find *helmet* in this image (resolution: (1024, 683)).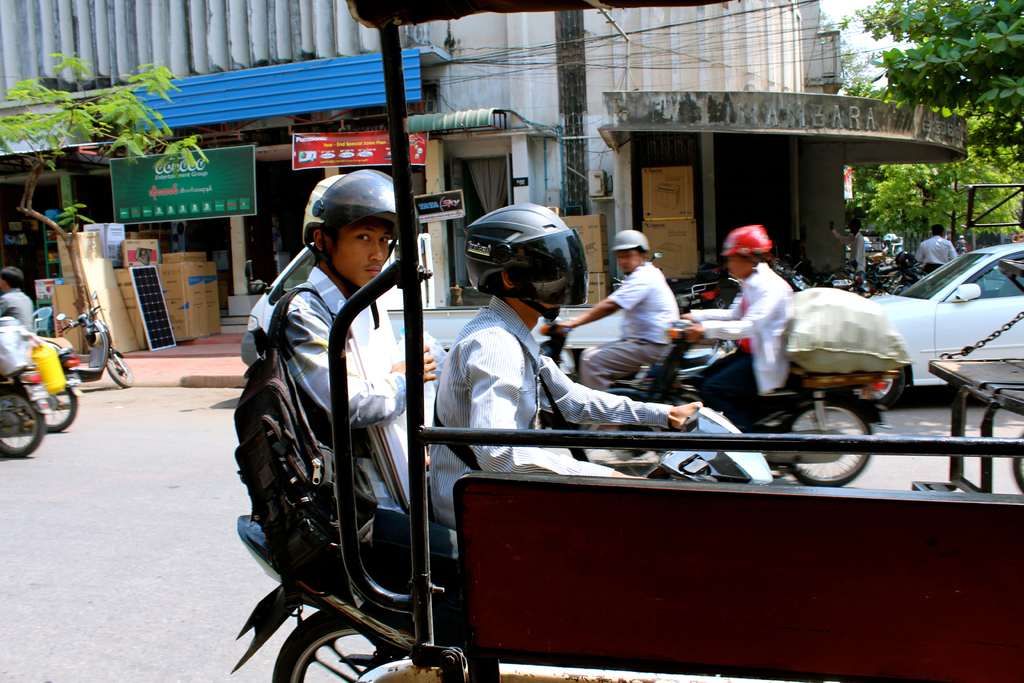
(x1=611, y1=229, x2=663, y2=270).
